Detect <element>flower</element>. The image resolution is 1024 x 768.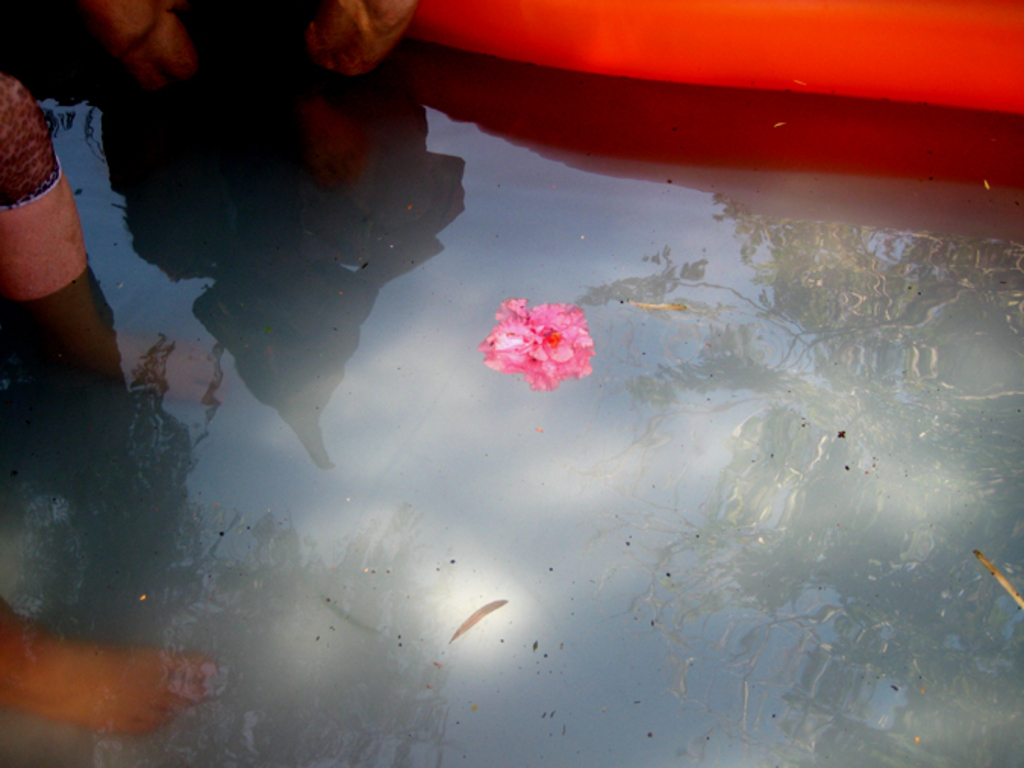
pyautogui.locateOnScreen(477, 286, 595, 389).
